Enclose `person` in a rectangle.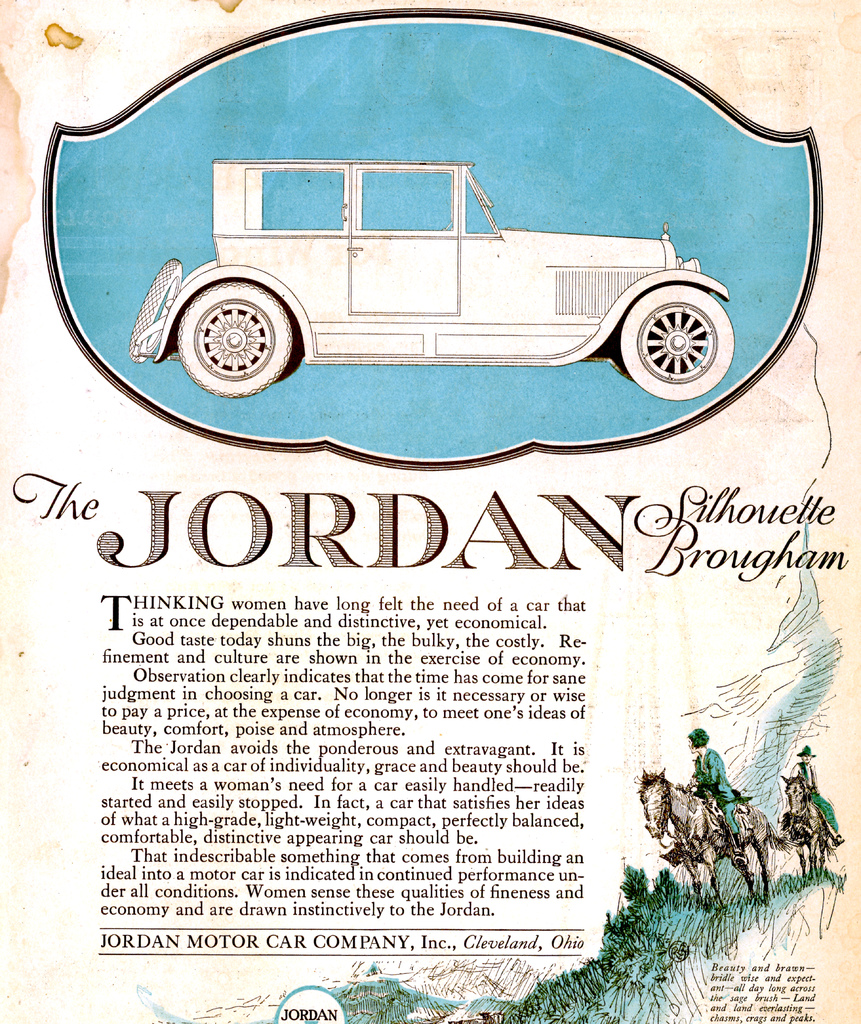
684, 726, 740, 843.
